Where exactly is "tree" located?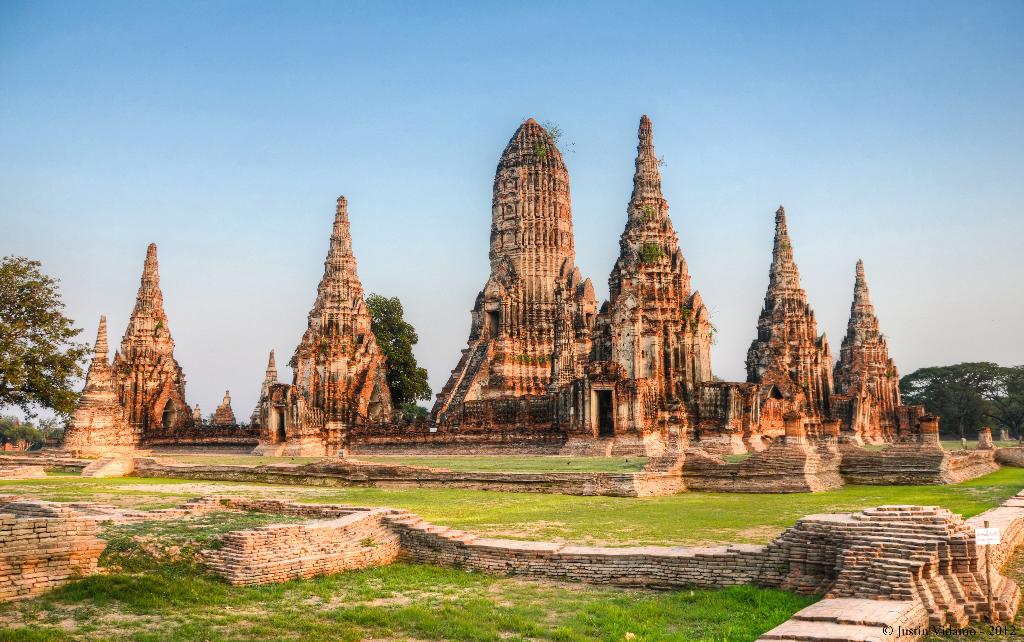
Its bounding box is l=360, t=289, r=435, b=415.
